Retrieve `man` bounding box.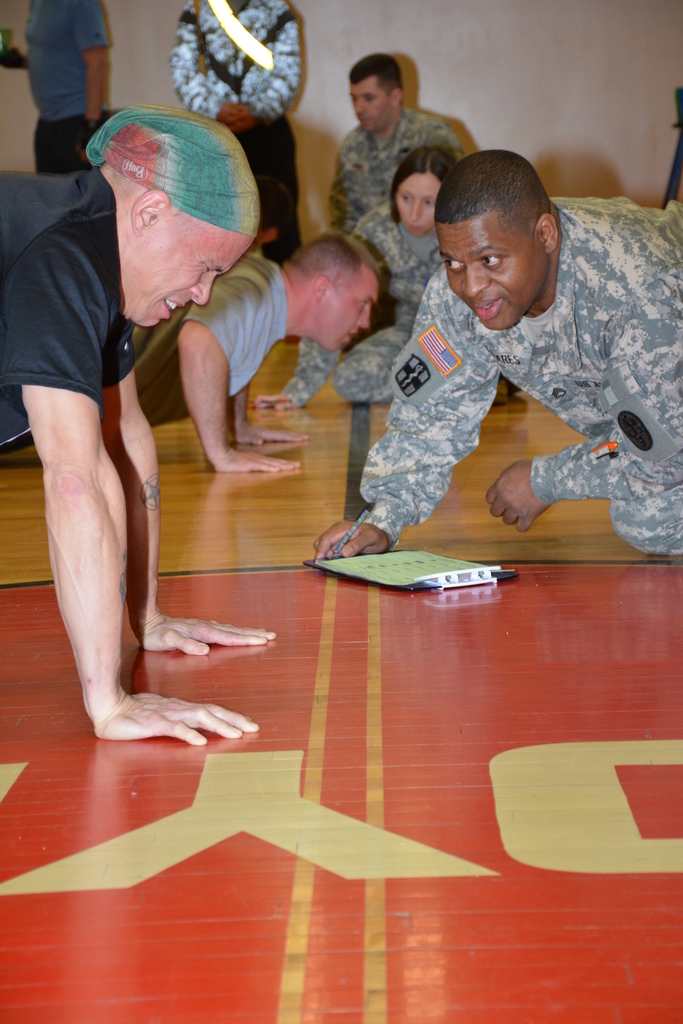
Bounding box: 31:228:385:476.
